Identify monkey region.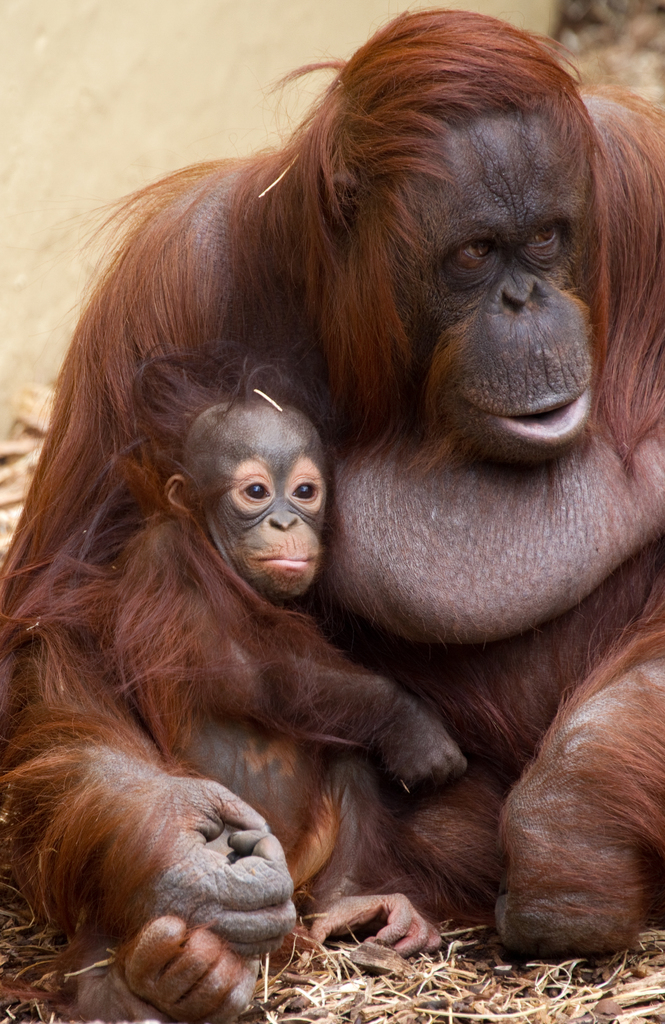
Region: pyautogui.locateOnScreen(3, 4, 664, 1023).
